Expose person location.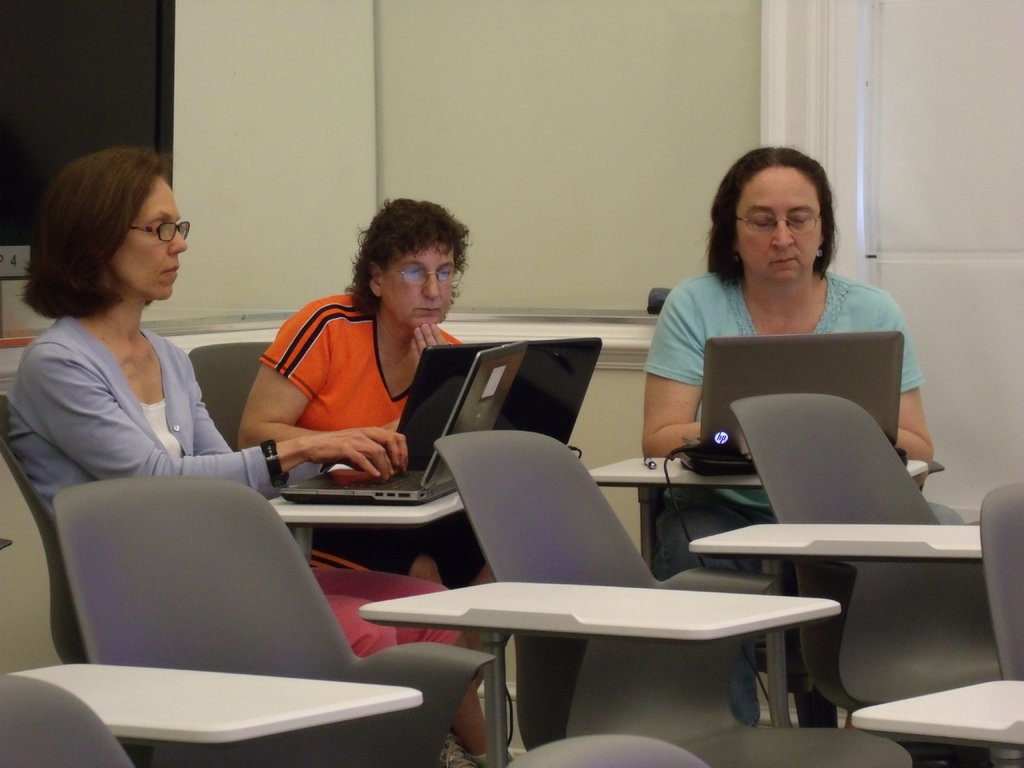
Exposed at (x1=241, y1=200, x2=450, y2=581).
